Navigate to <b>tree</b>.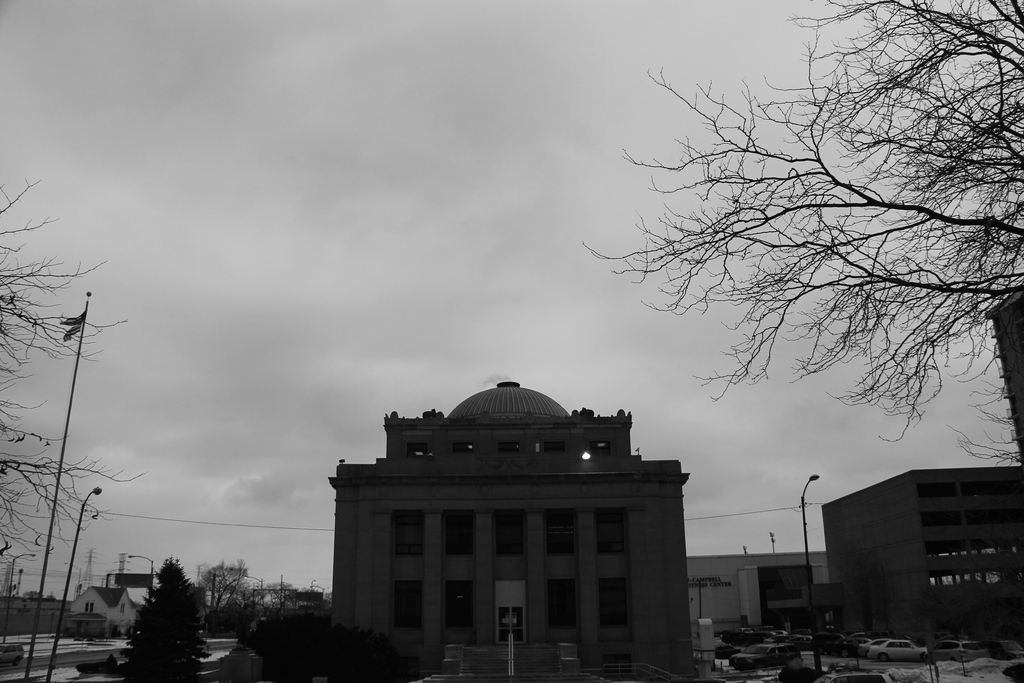
Navigation target: [x1=338, y1=628, x2=431, y2=682].
